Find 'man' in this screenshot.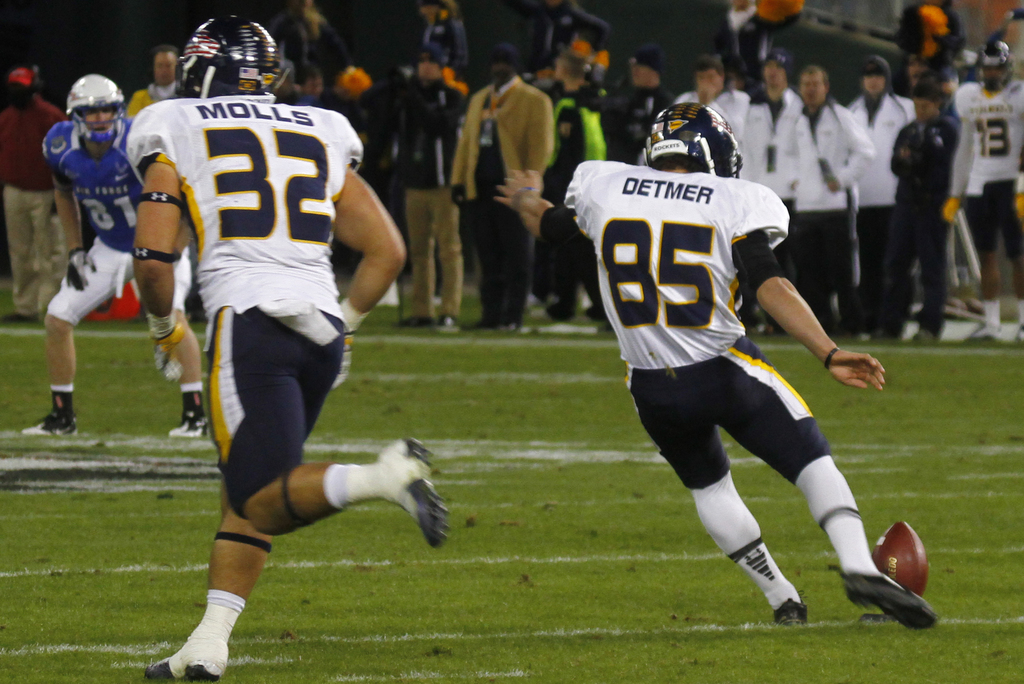
The bounding box for 'man' is <bbox>336, 67, 384, 265</bbox>.
